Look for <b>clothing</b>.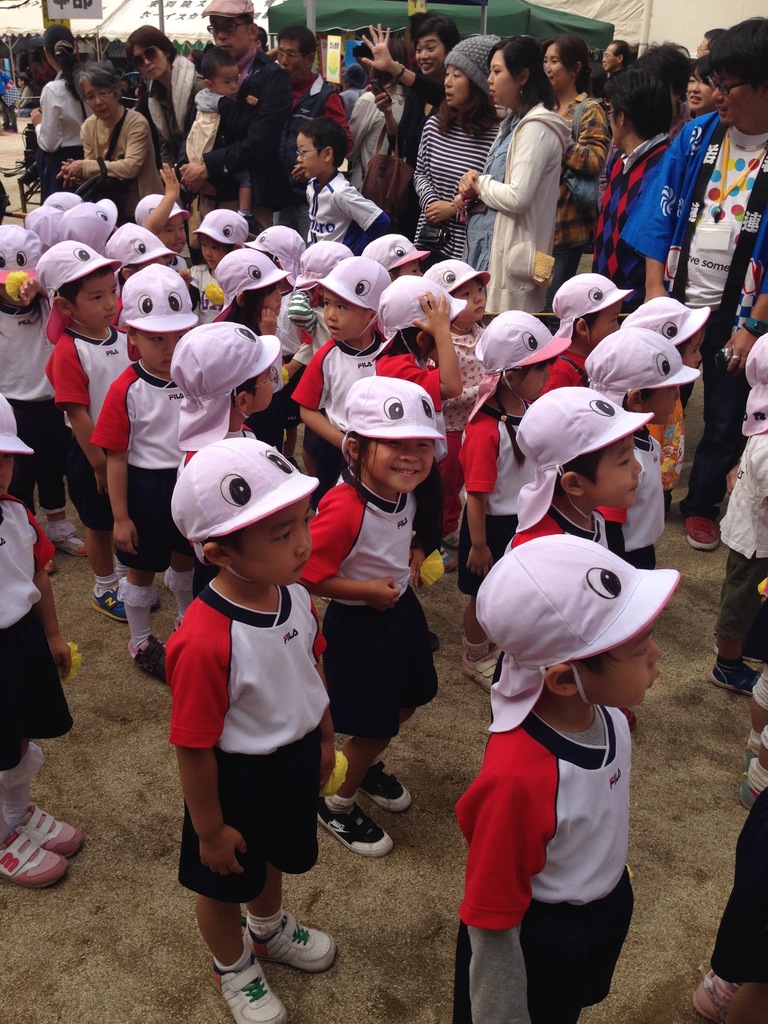
Found: bbox=[159, 61, 185, 169].
